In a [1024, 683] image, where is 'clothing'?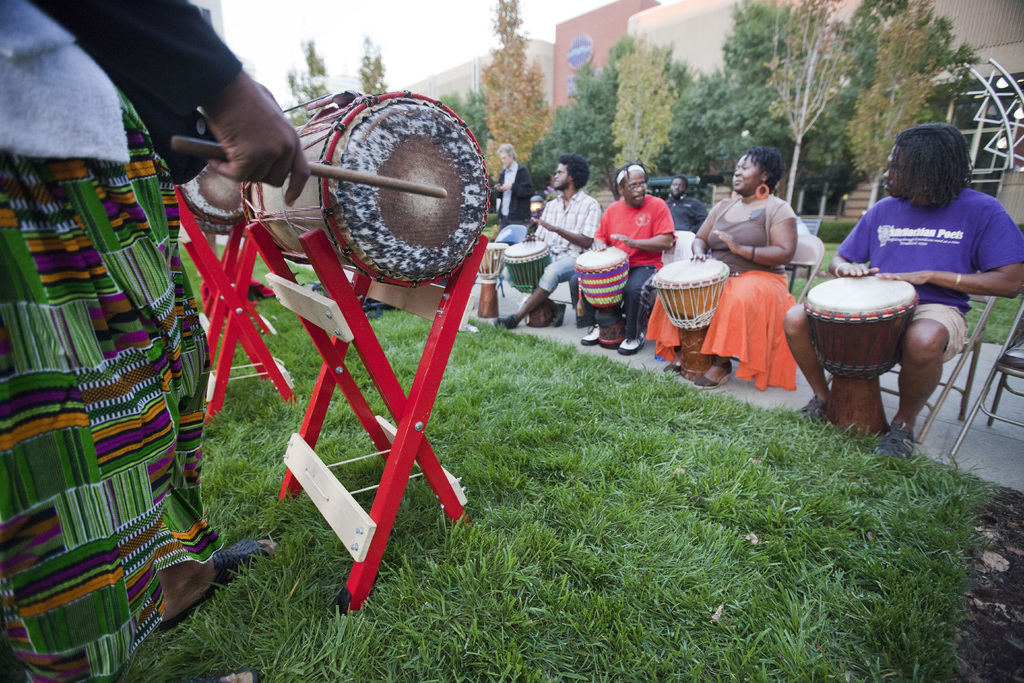
0:0:250:682.
